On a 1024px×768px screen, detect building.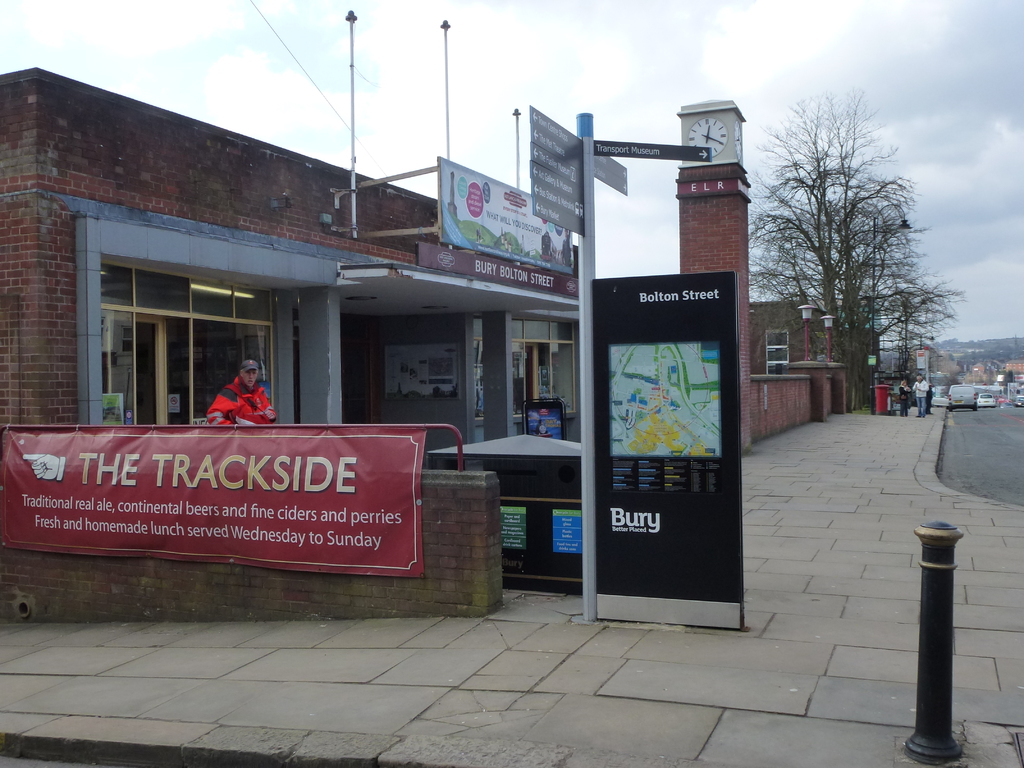
BBox(0, 64, 579, 468).
